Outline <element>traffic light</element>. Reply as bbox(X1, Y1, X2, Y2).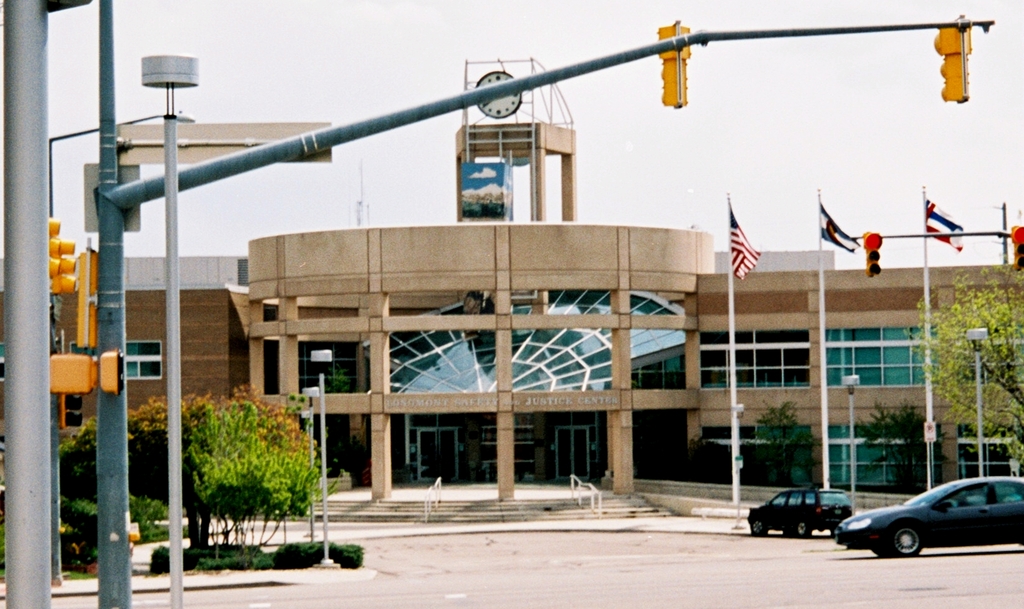
bbox(72, 246, 97, 346).
